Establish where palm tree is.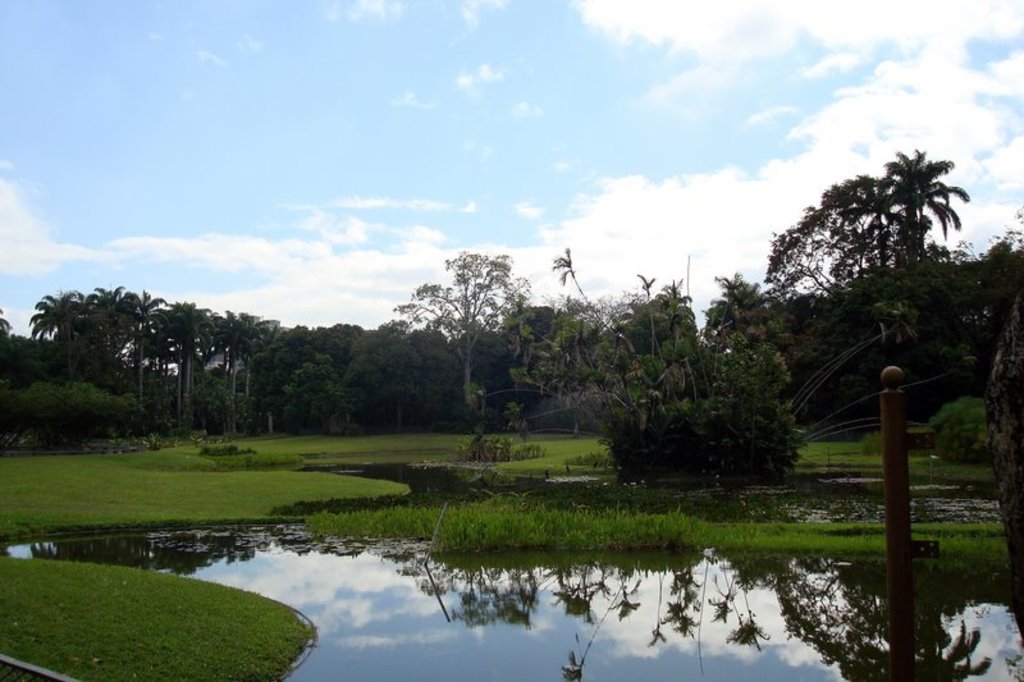
Established at <box>124,292,210,444</box>.
